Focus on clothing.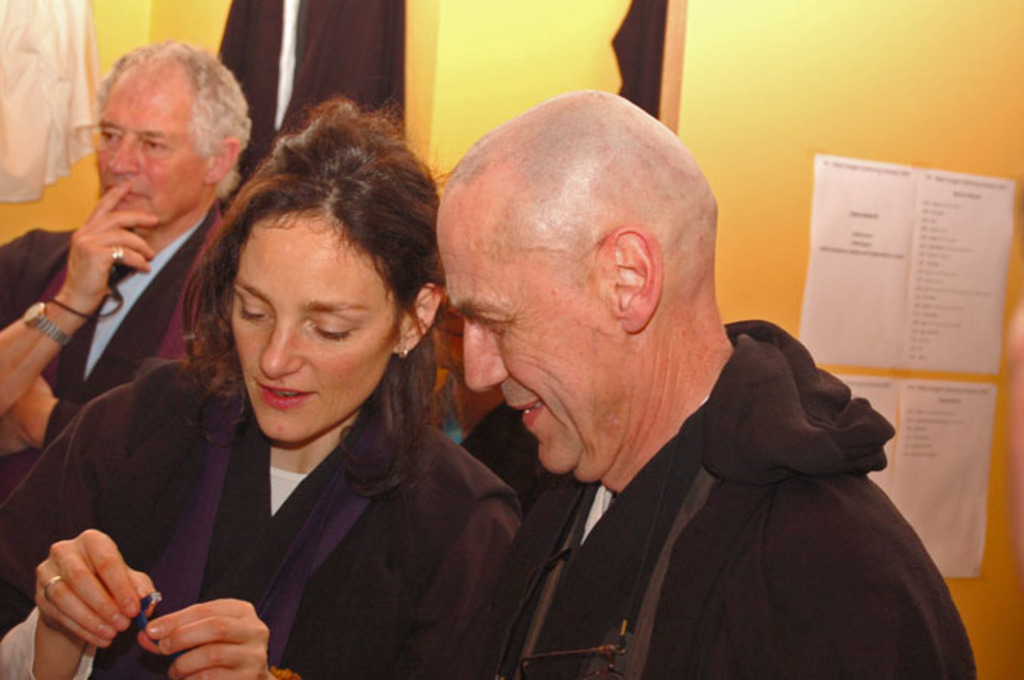
Focused at locate(0, 210, 226, 454).
